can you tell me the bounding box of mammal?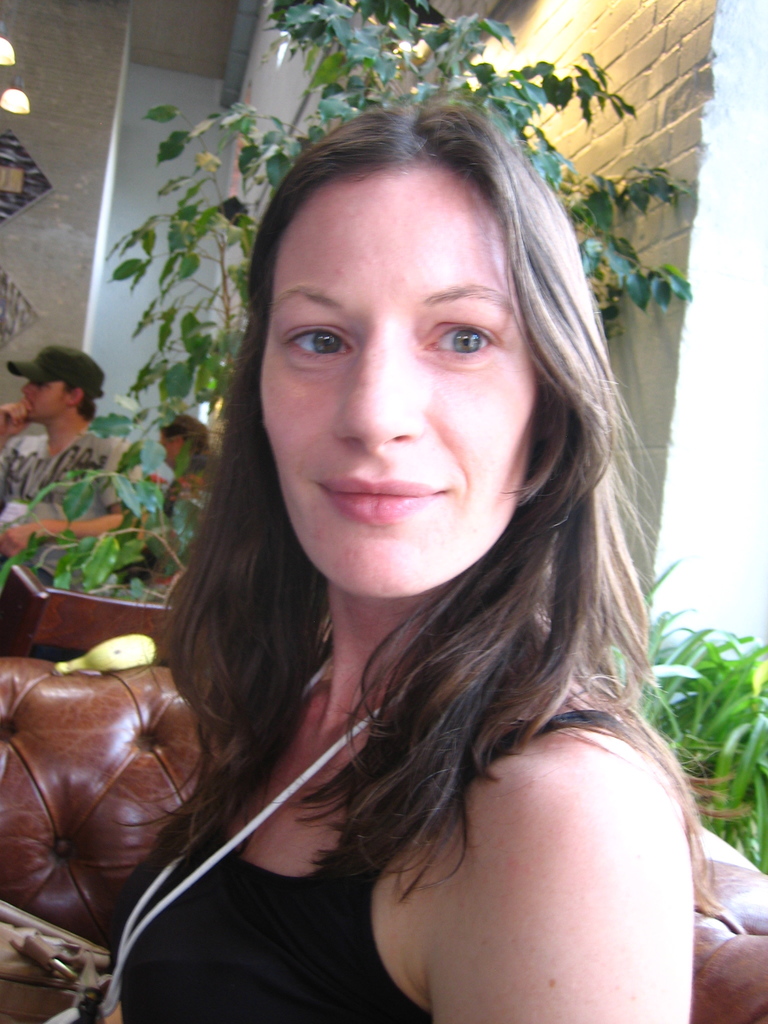
l=74, t=79, r=735, b=1002.
